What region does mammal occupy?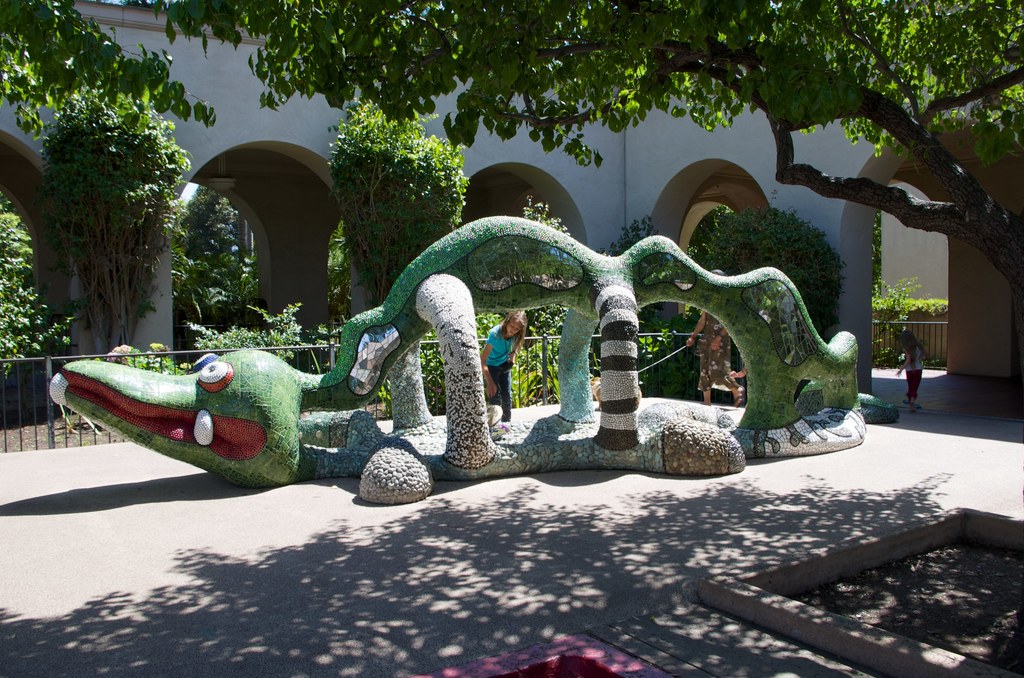
895:330:933:411.
